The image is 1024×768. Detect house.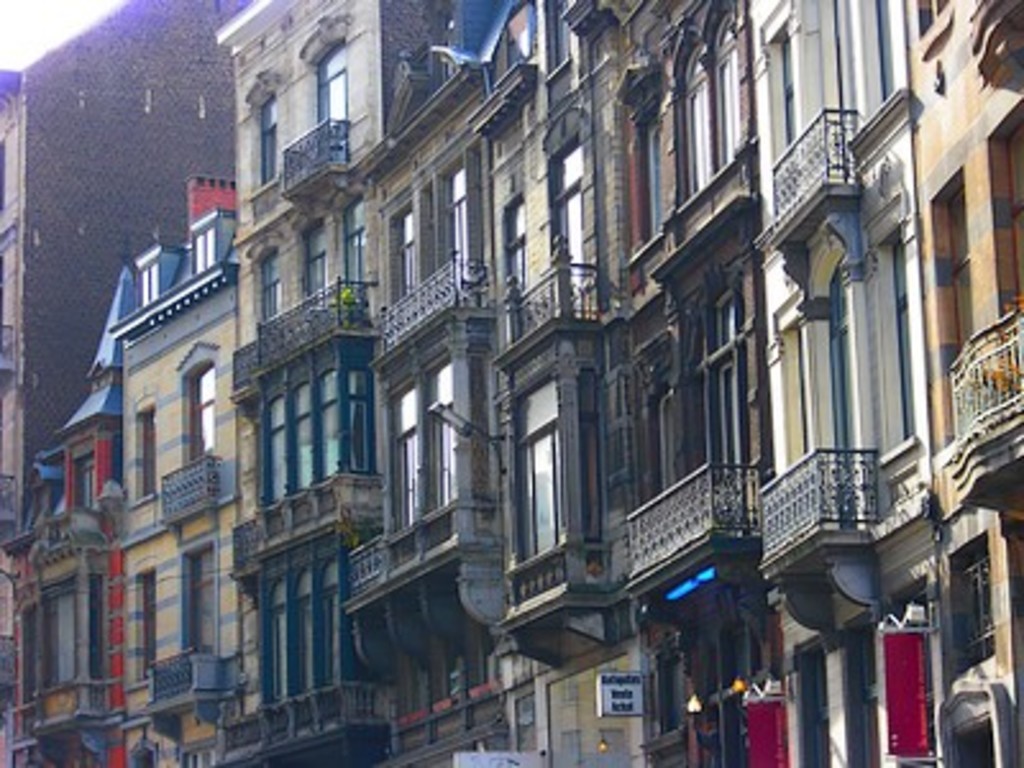
Detection: [906,0,1021,765].
